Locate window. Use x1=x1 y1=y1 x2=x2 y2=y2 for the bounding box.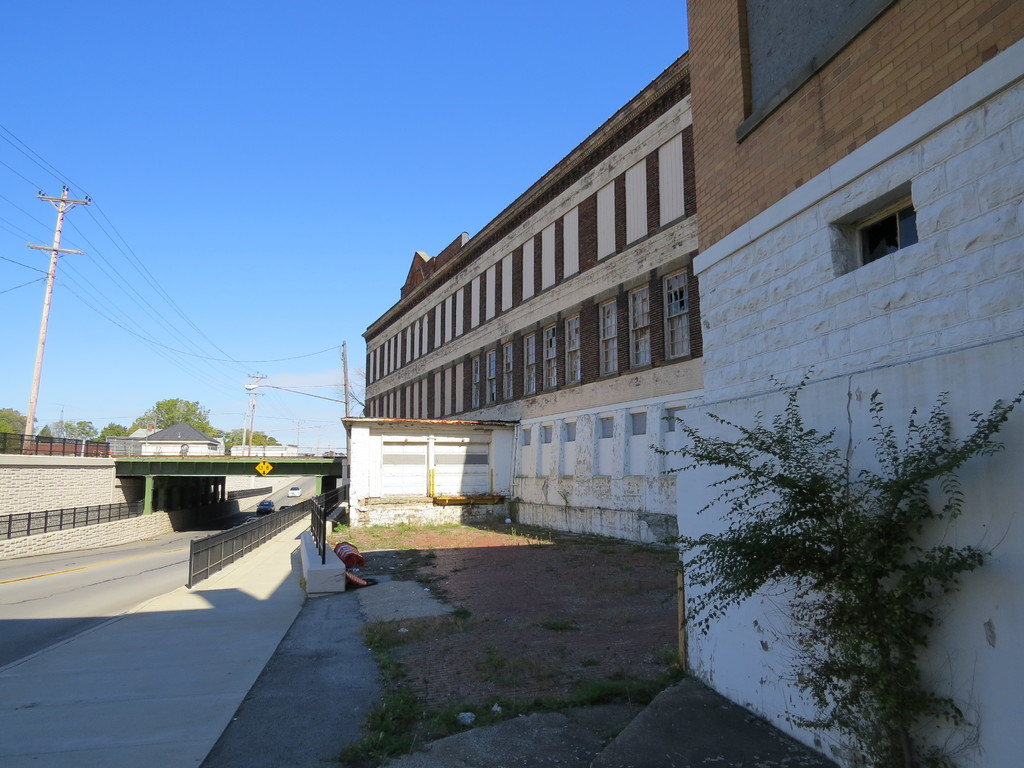
x1=596 y1=297 x2=622 y2=370.
